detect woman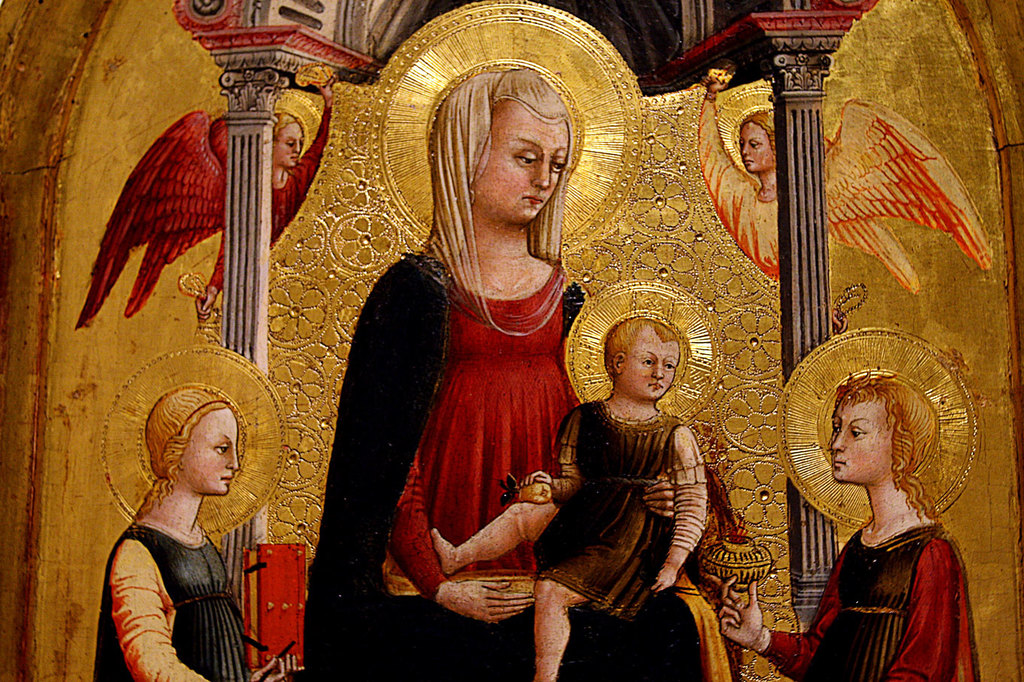
l=369, t=62, r=603, b=641
